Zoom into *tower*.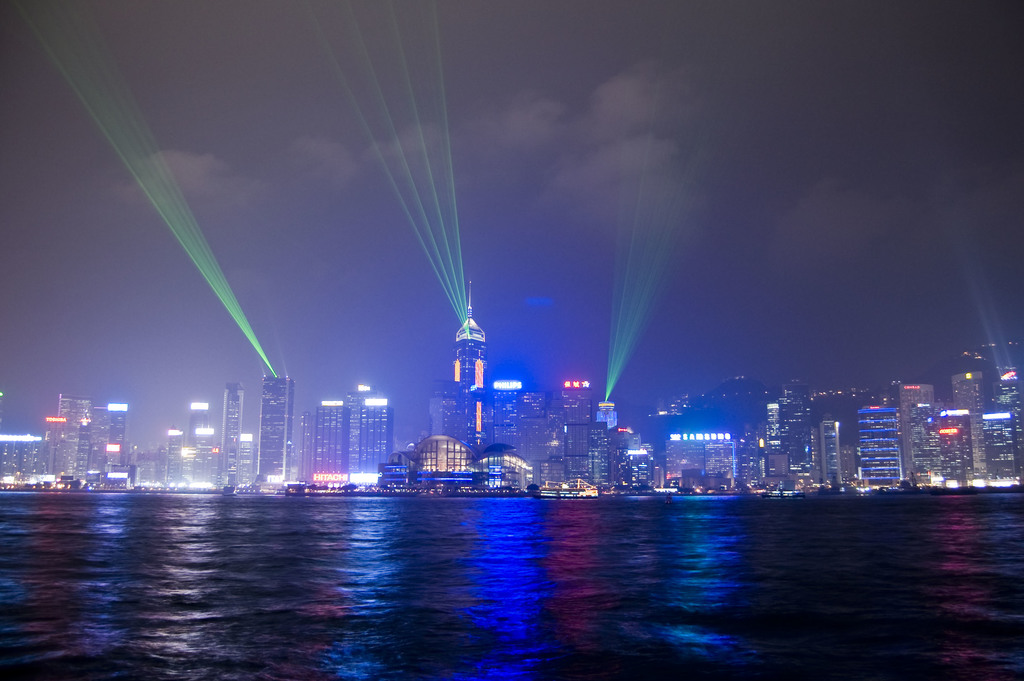
Zoom target: bbox=[214, 380, 246, 494].
